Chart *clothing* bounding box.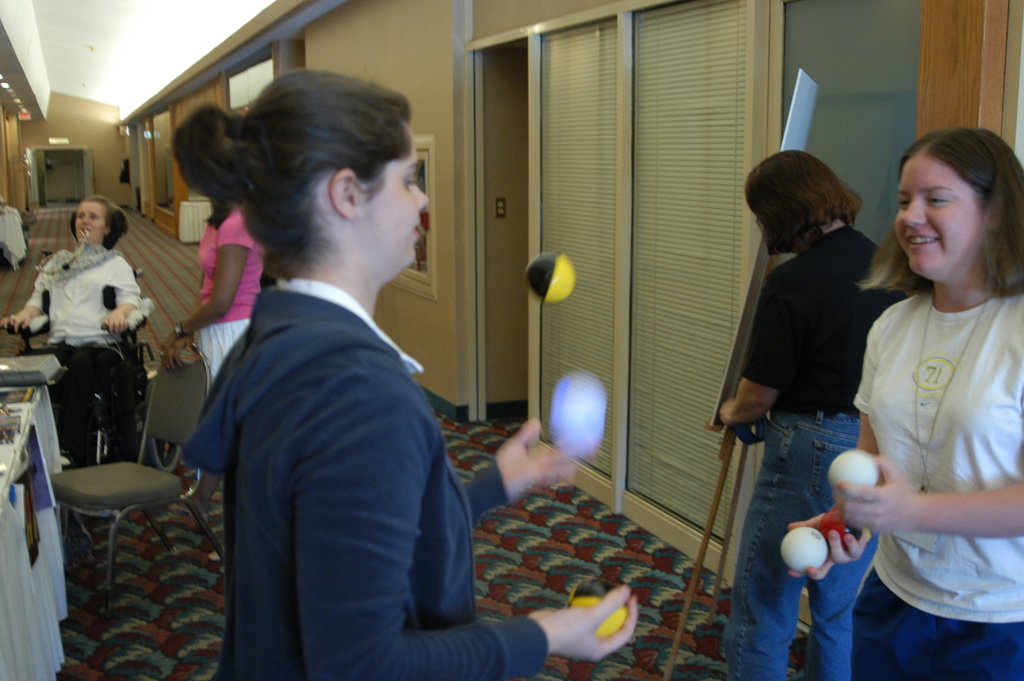
Charted: (719, 405, 867, 680).
